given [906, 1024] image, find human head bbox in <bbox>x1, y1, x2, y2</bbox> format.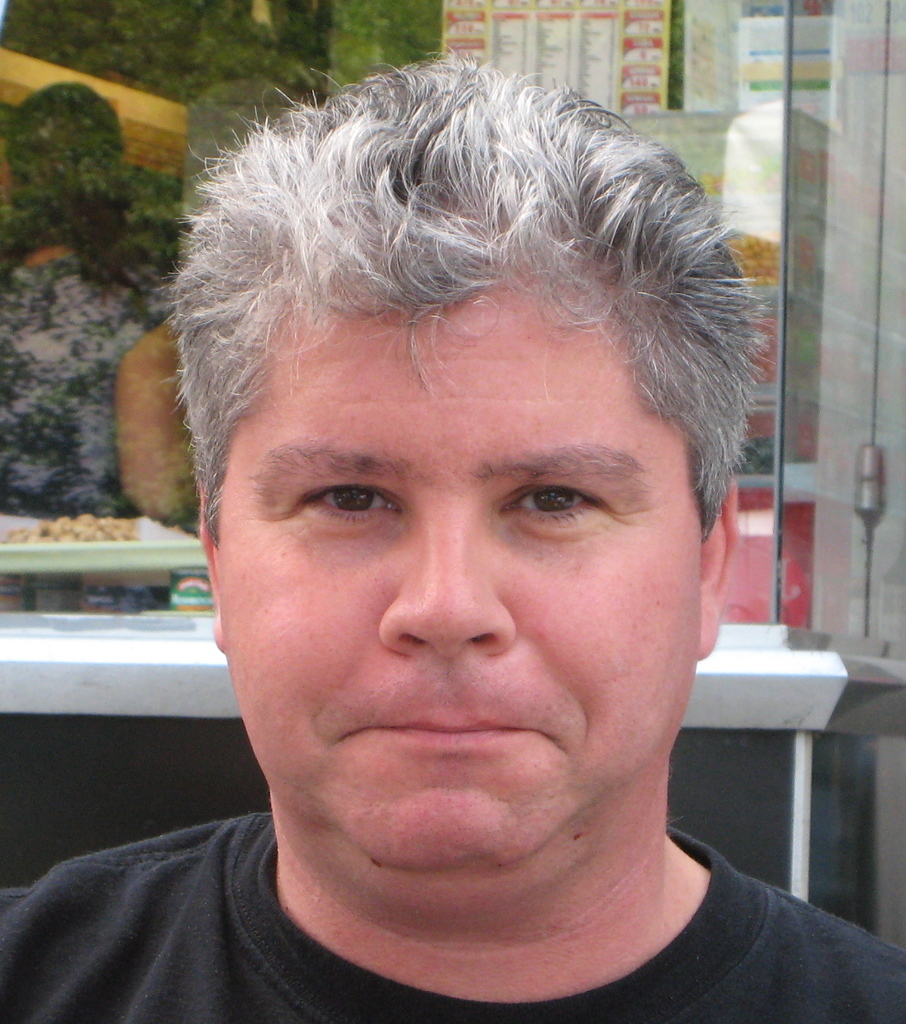
<bbox>182, 6, 790, 903</bbox>.
